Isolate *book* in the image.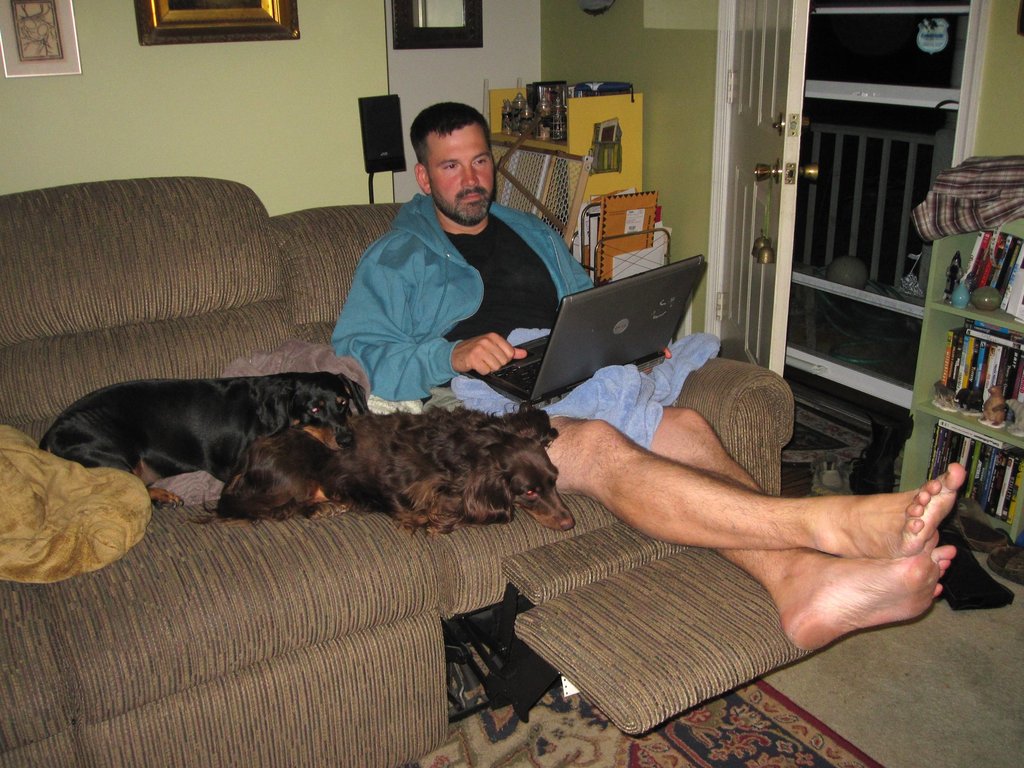
Isolated region: x1=943 y1=328 x2=967 y2=390.
